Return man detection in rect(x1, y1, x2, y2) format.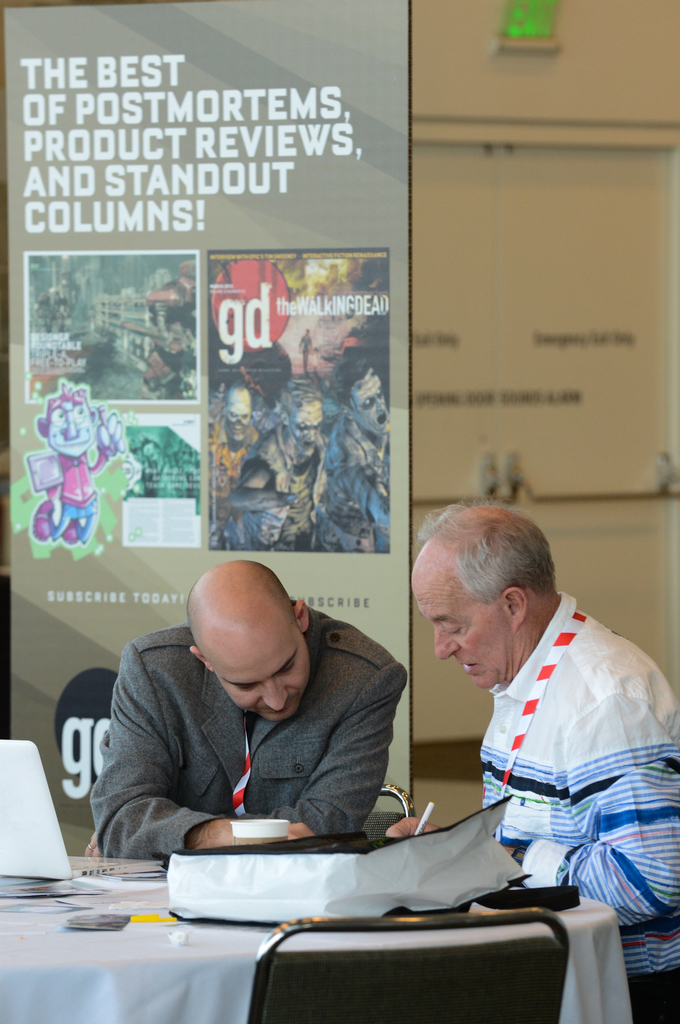
rect(81, 559, 409, 867).
